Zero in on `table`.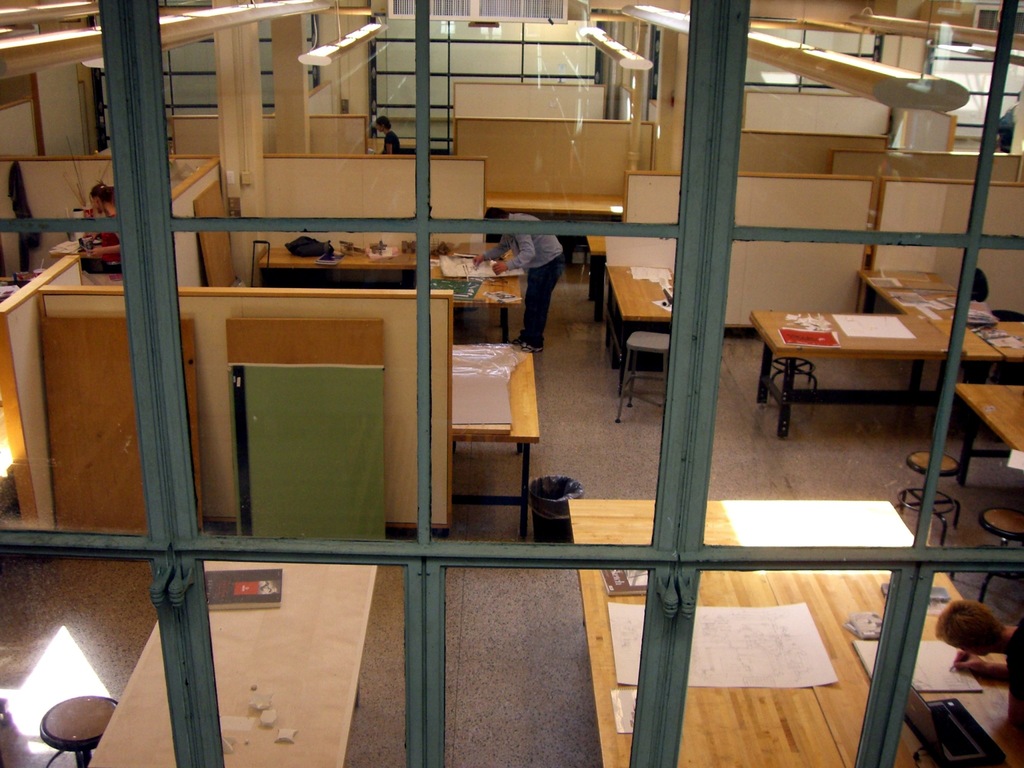
Zeroed in: l=858, t=267, r=1023, b=378.
